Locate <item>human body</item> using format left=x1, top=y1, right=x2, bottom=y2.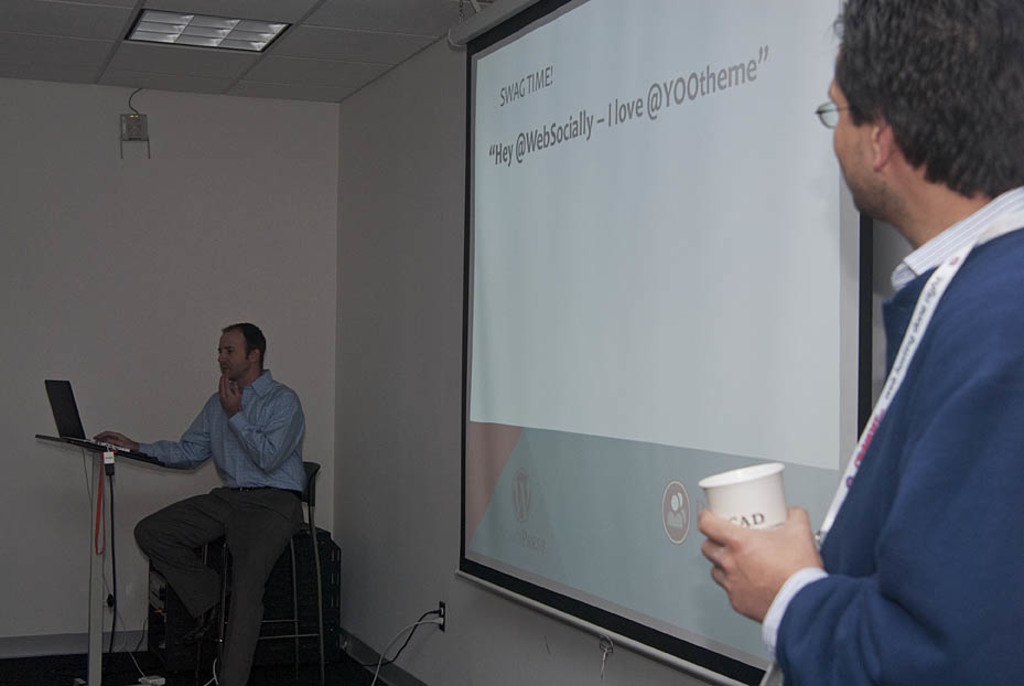
left=694, top=181, right=1023, bottom=685.
